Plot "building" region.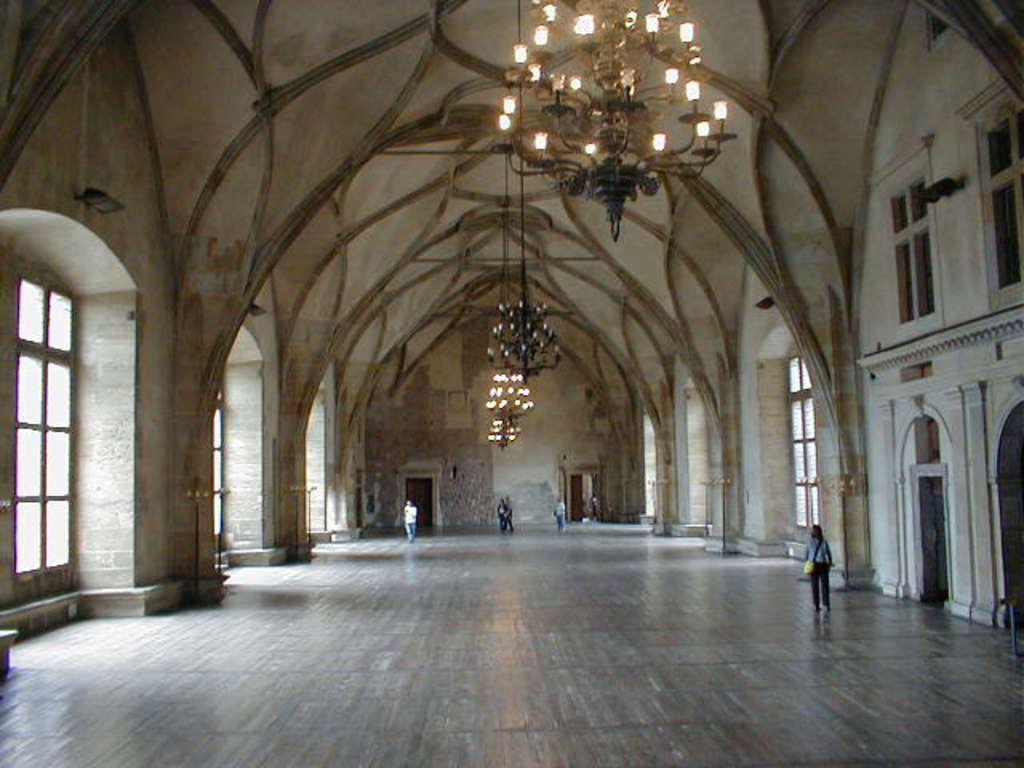
Plotted at (x1=0, y1=0, x2=1022, y2=766).
